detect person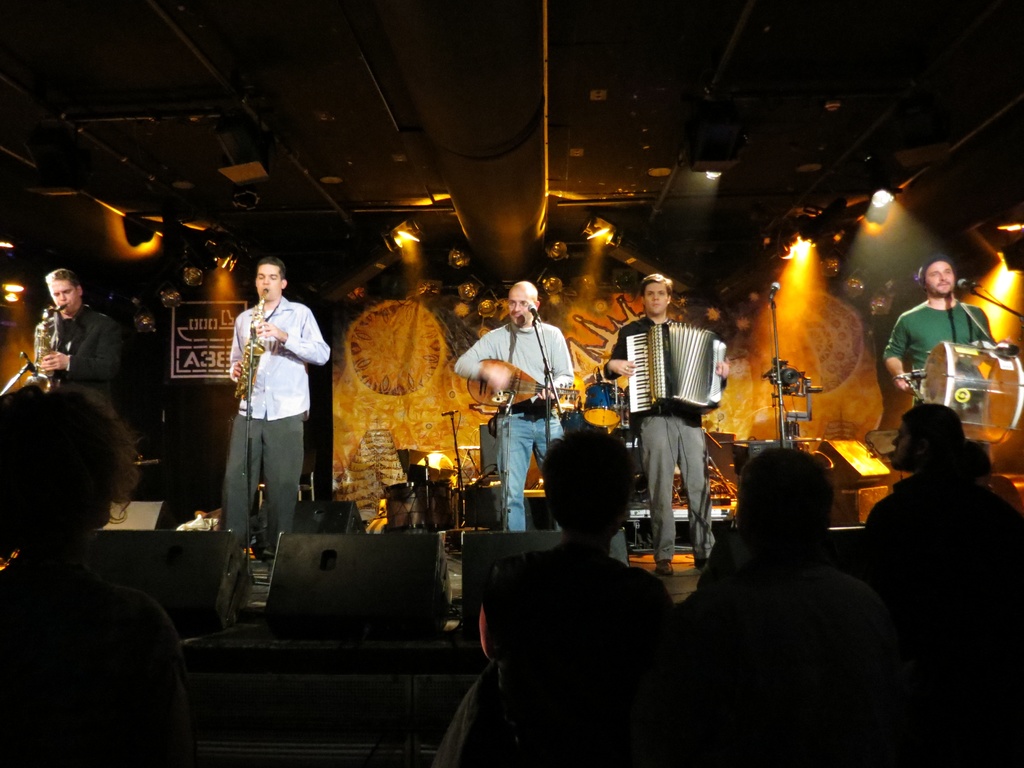
(left=455, top=273, right=575, bottom=525)
